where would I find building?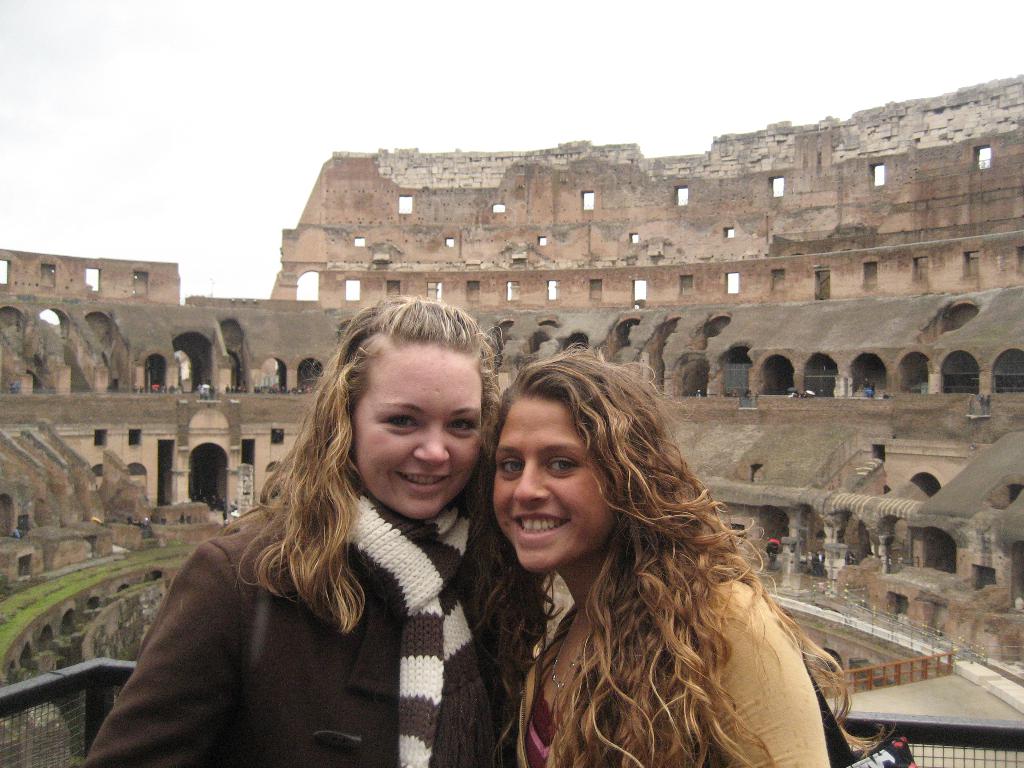
At (left=0, top=63, right=1023, bottom=691).
